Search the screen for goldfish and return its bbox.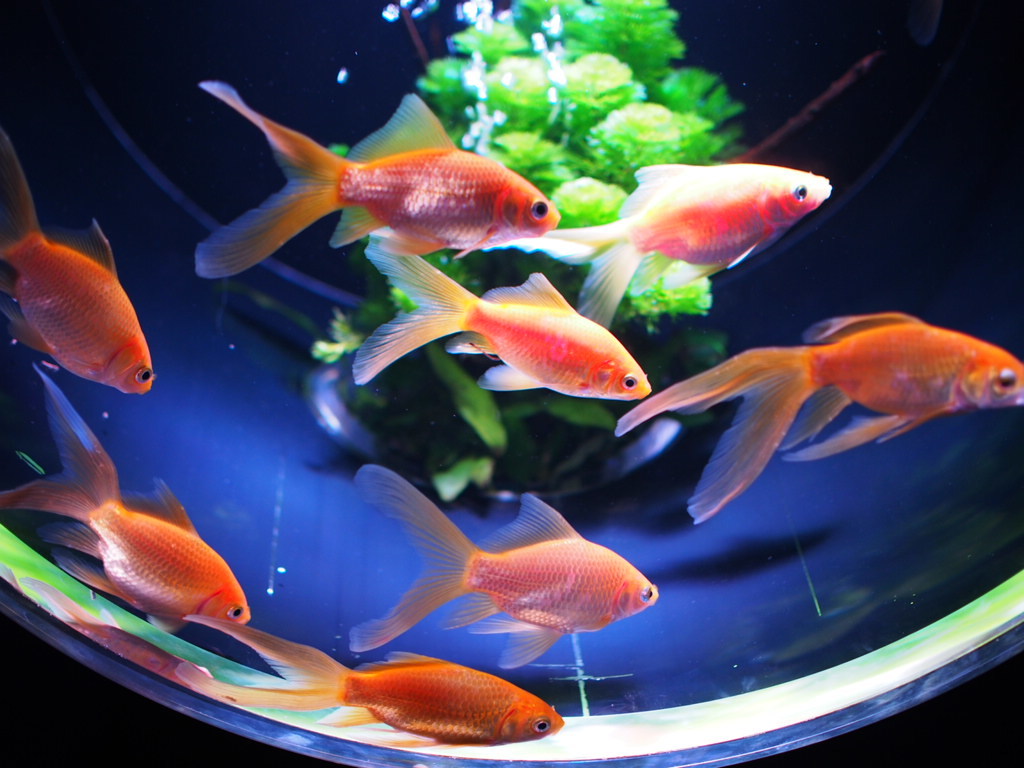
Found: 353,228,654,399.
